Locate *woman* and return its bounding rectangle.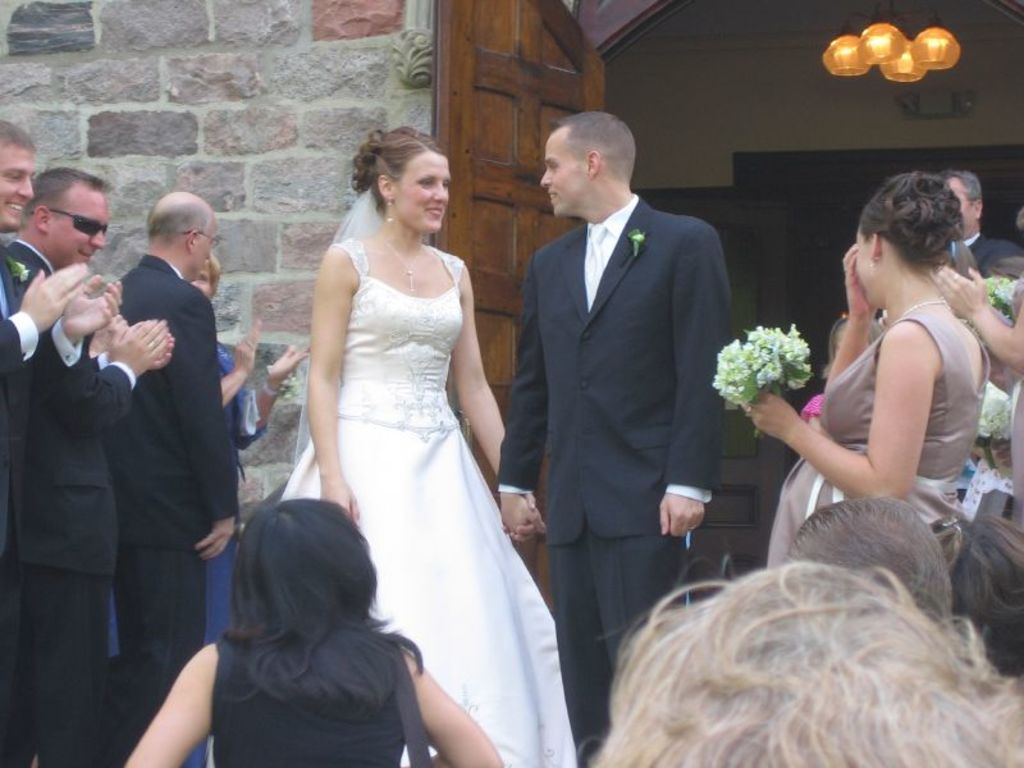
<box>264,122,561,744</box>.
